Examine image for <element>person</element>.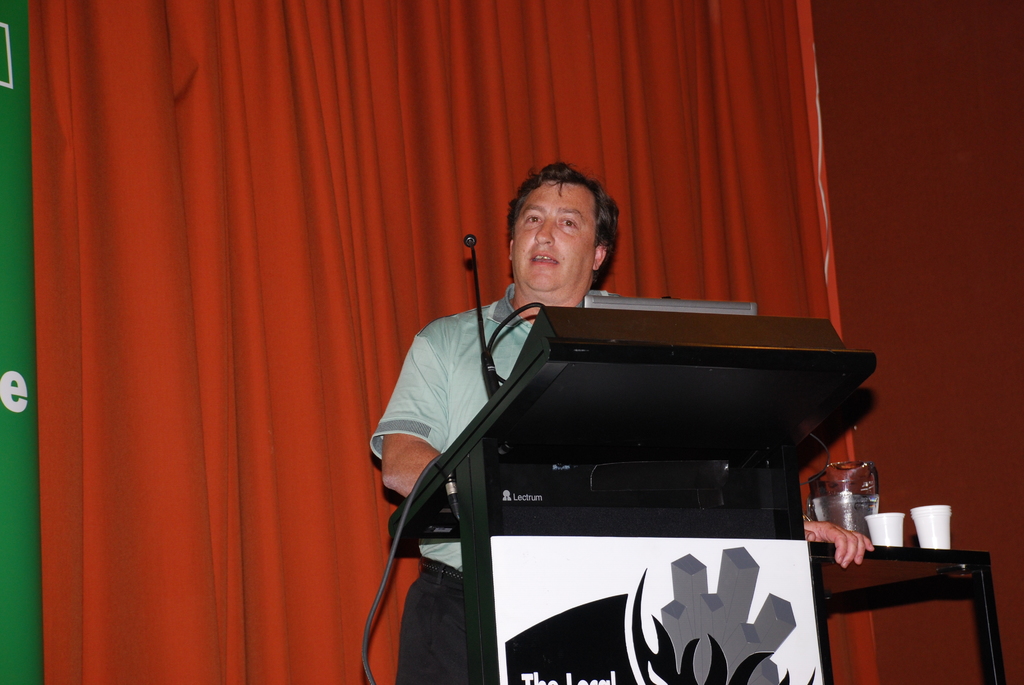
Examination result: 358 159 879 684.
